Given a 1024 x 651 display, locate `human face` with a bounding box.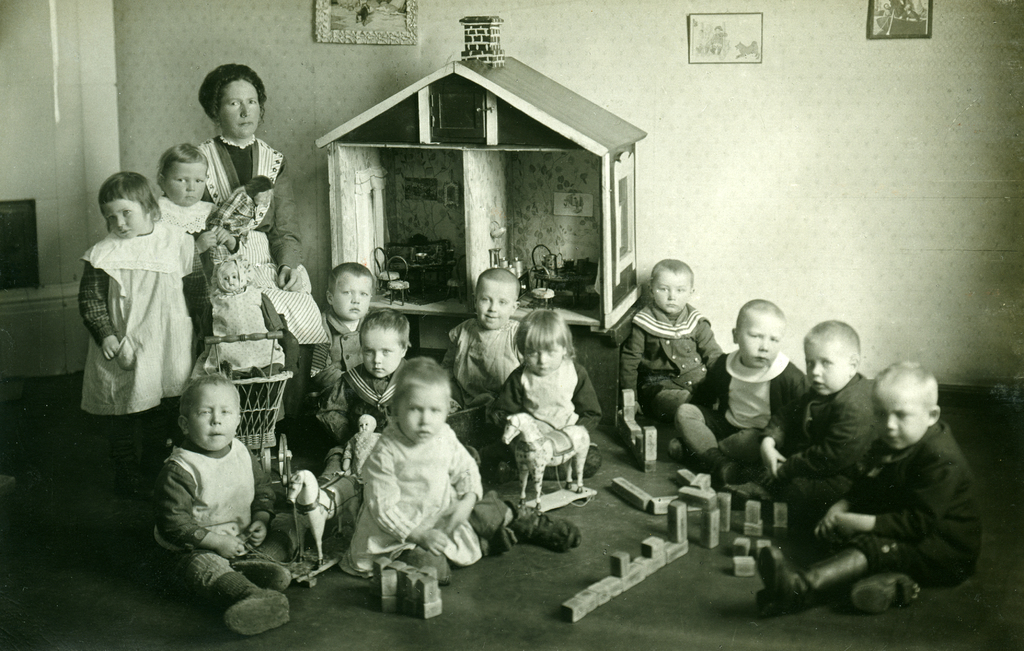
Located: bbox(167, 153, 206, 211).
